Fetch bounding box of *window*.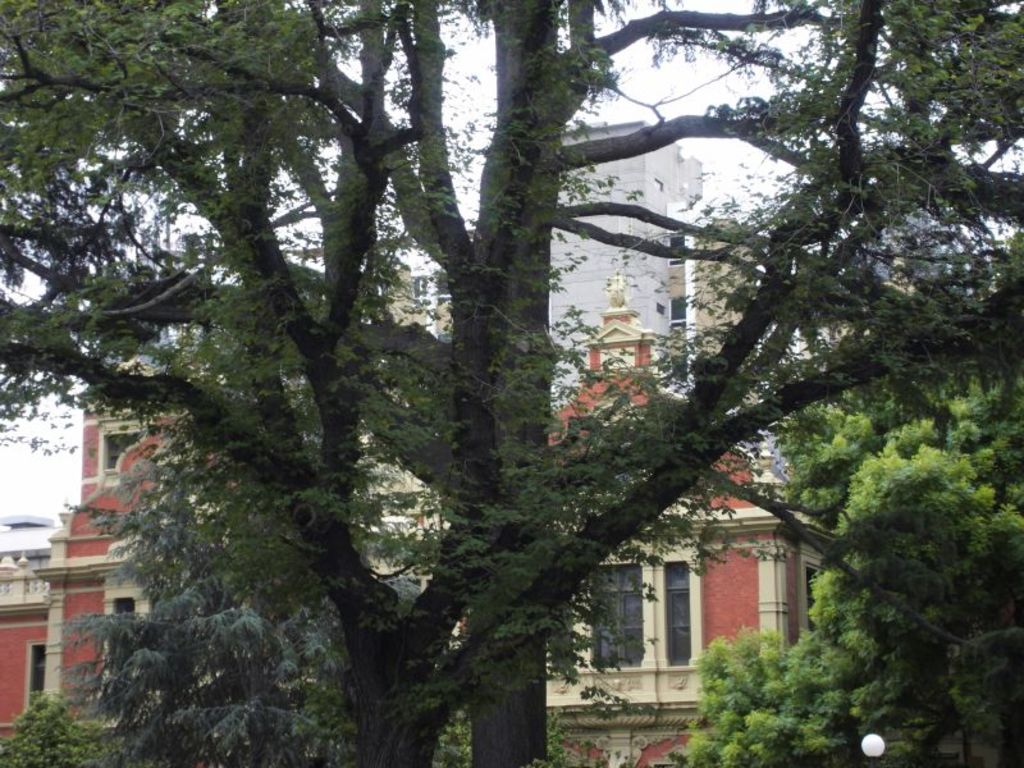
Bbox: left=26, top=640, right=51, bottom=712.
